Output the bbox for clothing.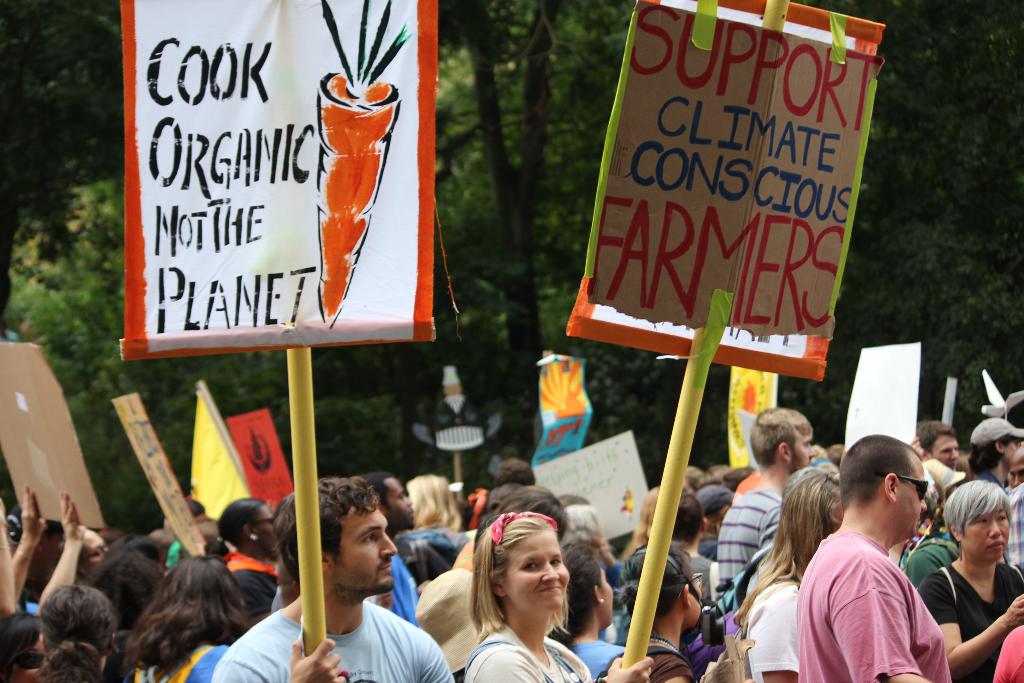
(783, 500, 956, 679).
